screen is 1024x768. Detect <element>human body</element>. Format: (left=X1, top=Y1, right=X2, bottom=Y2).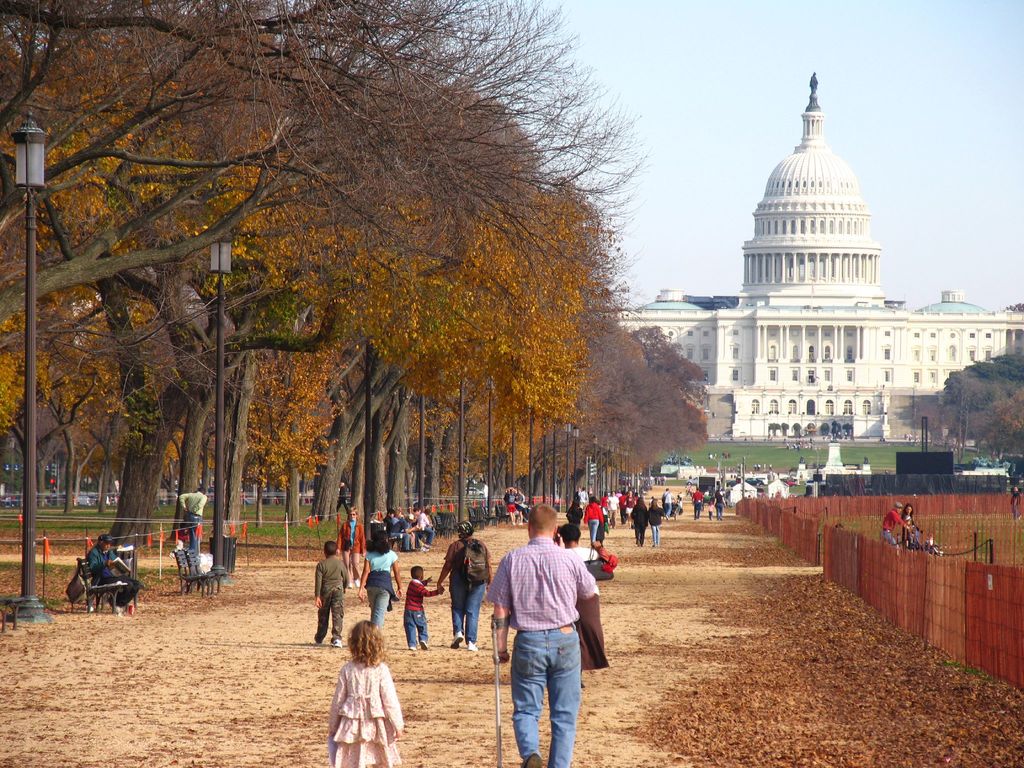
(left=689, top=491, right=702, bottom=519).
